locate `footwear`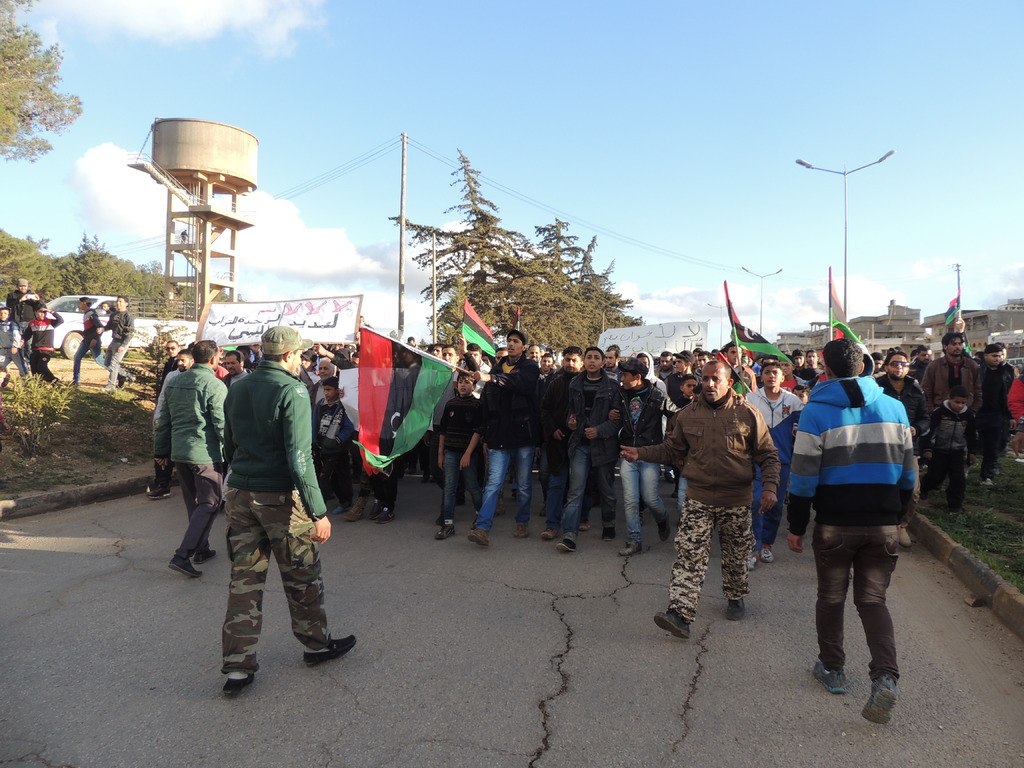
x1=750 y1=552 x2=758 y2=575
